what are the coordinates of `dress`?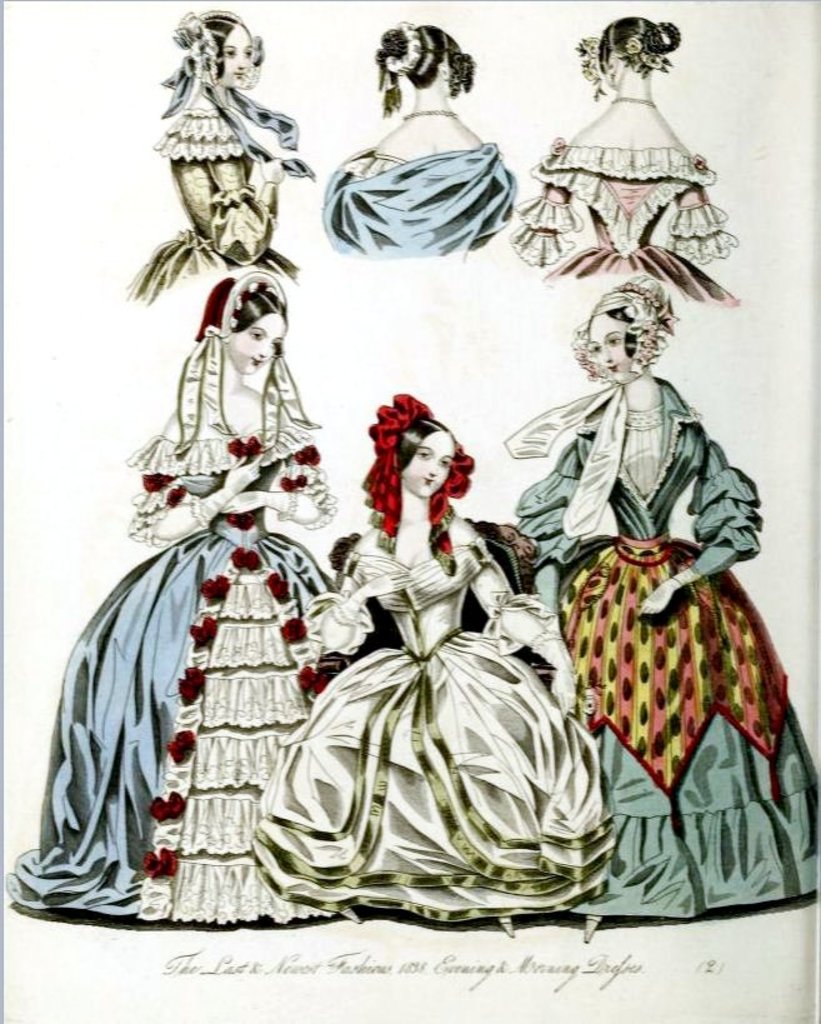
box=[239, 498, 616, 910].
